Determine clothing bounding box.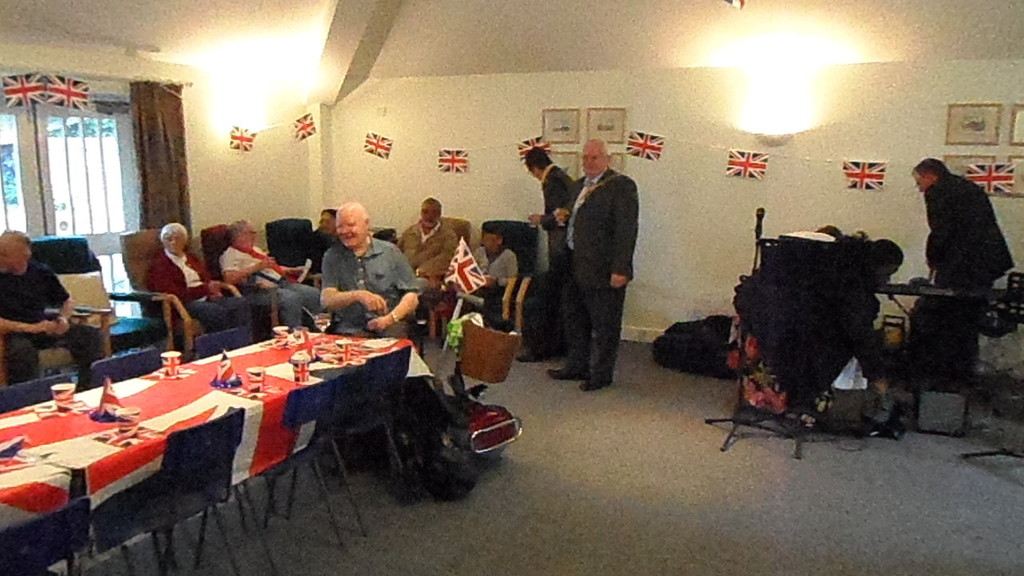
Determined: locate(308, 228, 334, 272).
